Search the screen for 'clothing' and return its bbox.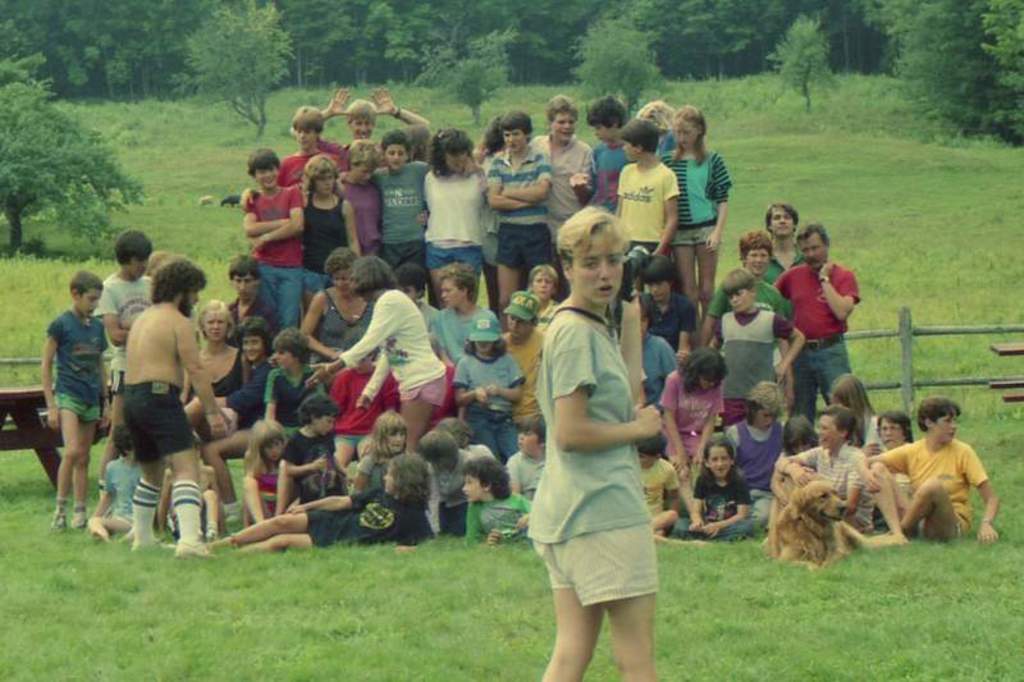
Found: {"x1": 772, "y1": 264, "x2": 856, "y2": 418}.
